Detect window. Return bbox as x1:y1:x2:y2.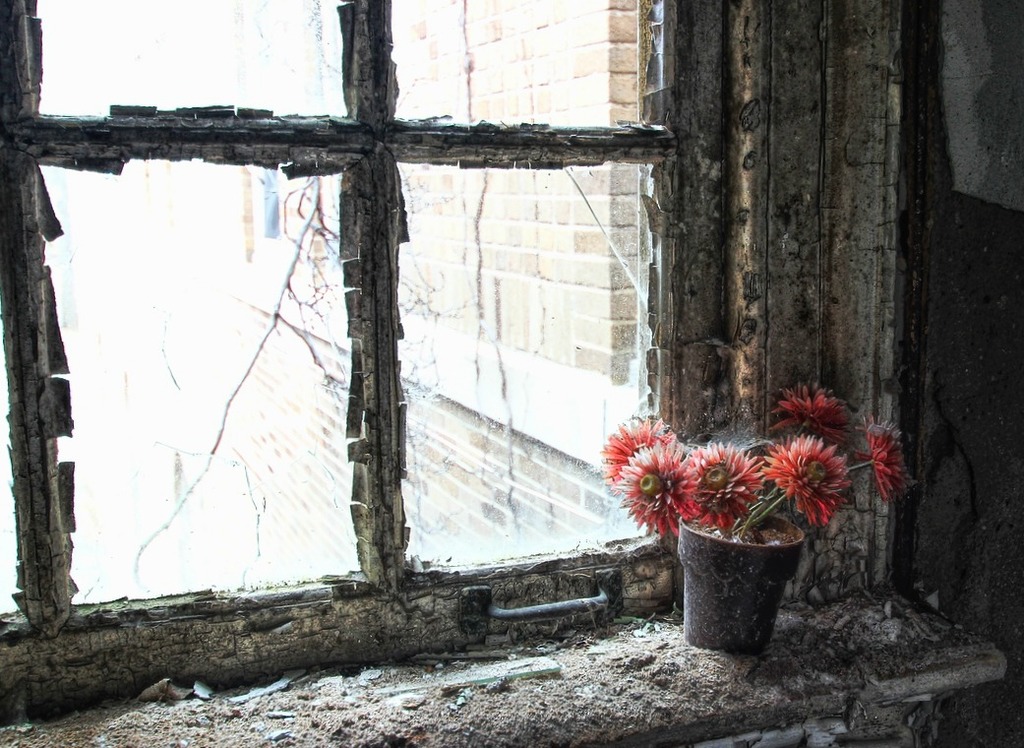
98:10:731:631.
